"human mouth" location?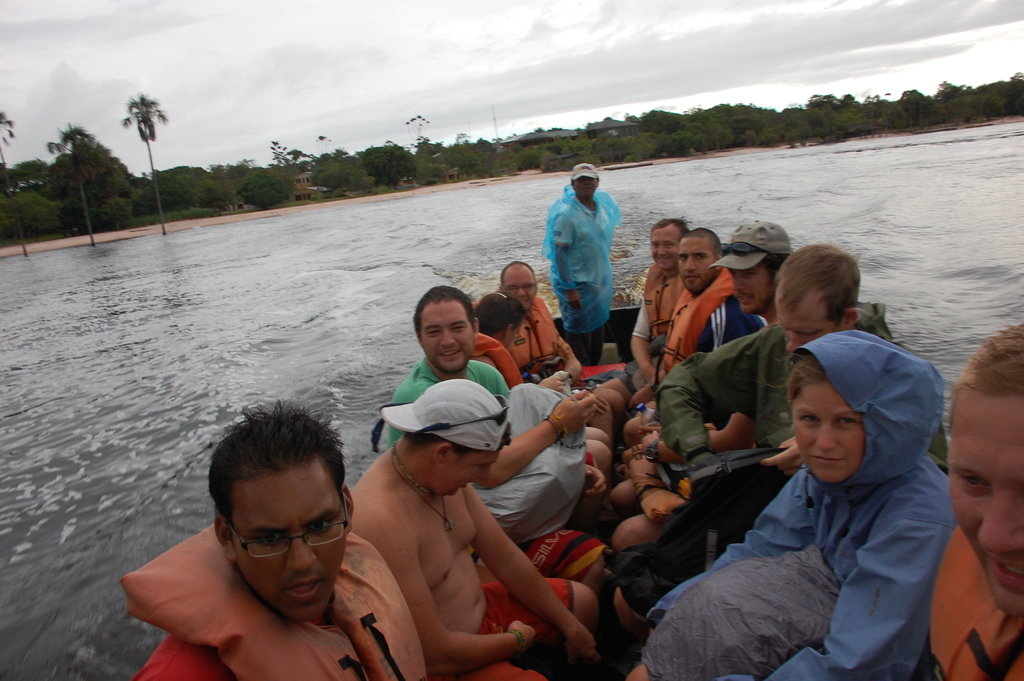
bbox=[687, 276, 702, 281]
